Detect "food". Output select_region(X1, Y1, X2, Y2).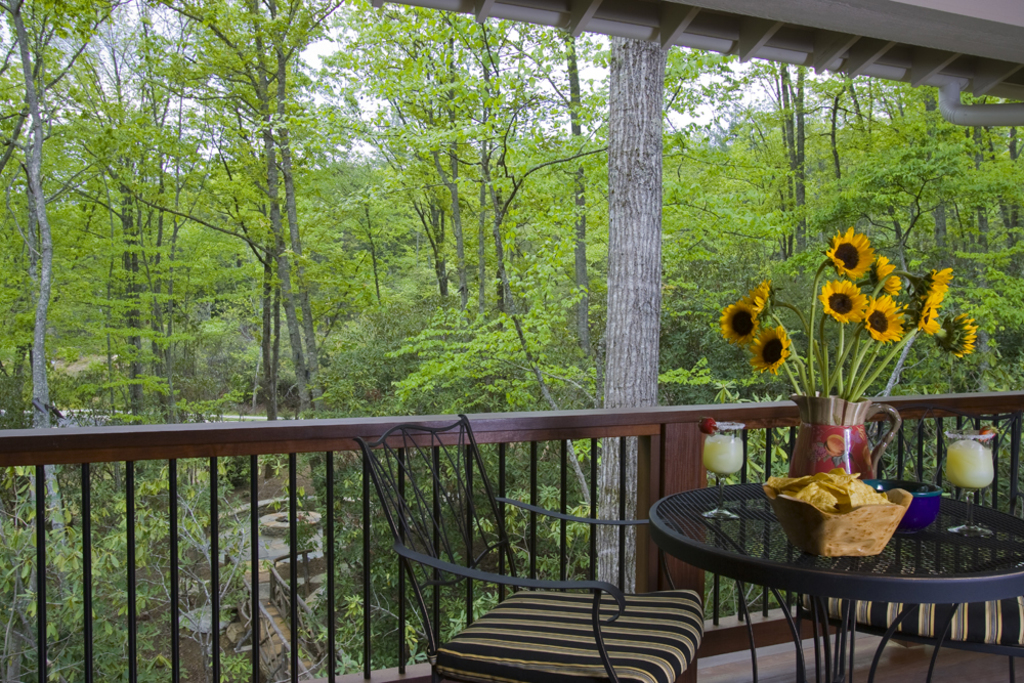
select_region(945, 437, 993, 488).
